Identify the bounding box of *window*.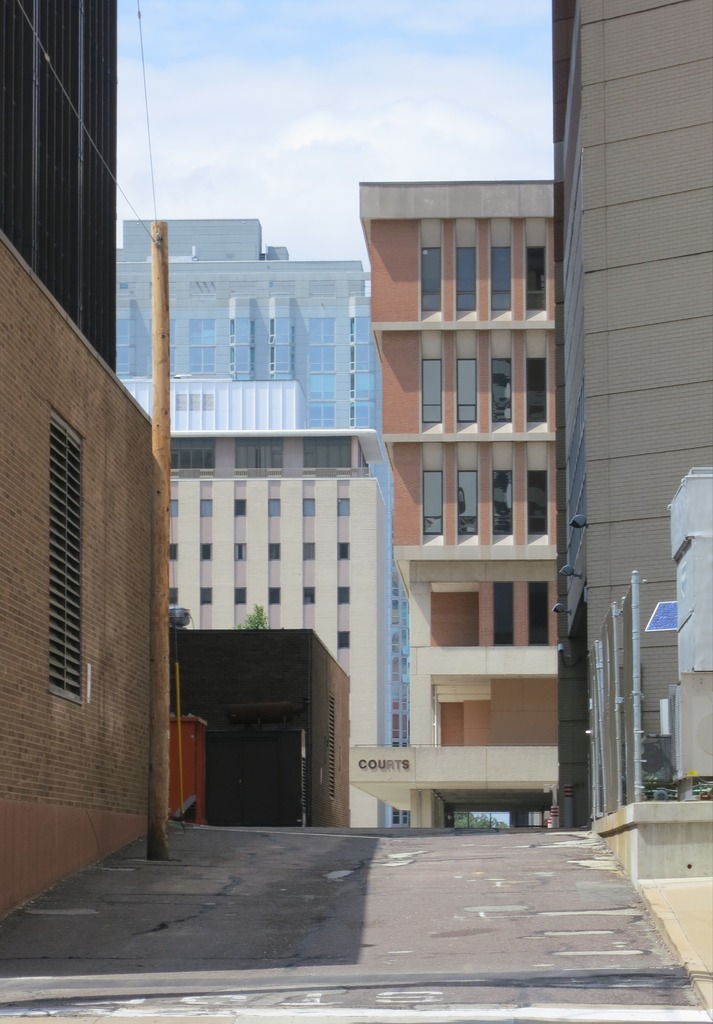
{"left": 198, "top": 588, "right": 211, "bottom": 605}.
